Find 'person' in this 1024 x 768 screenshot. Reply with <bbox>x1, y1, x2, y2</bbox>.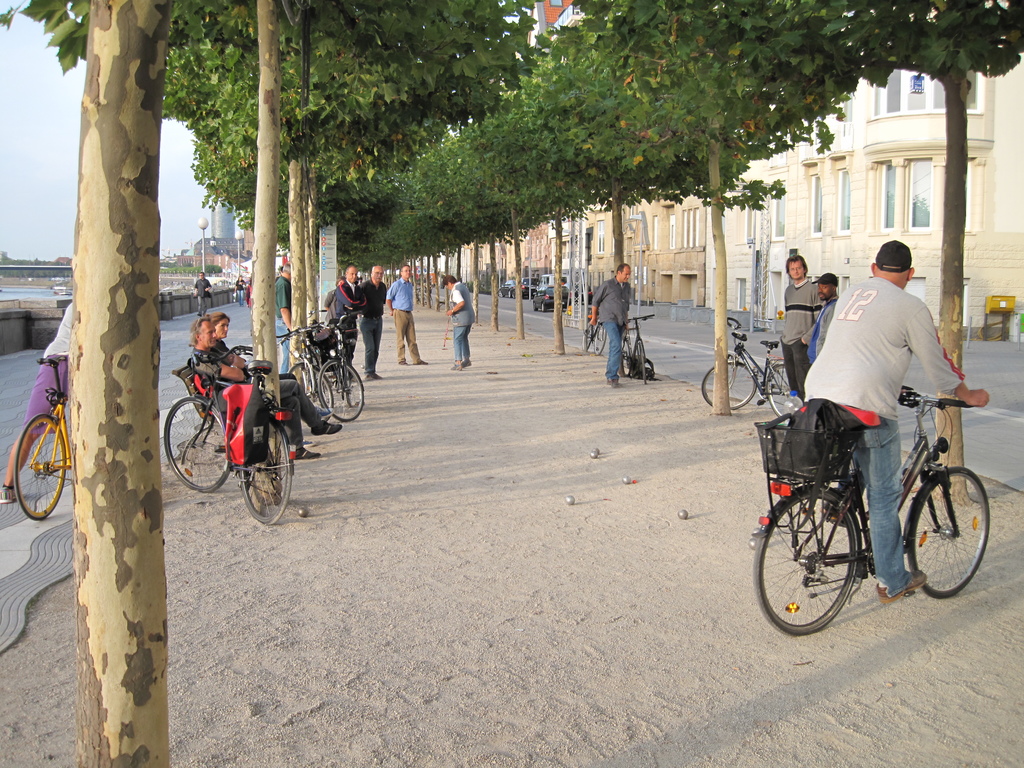
<bbox>384, 268, 428, 367</bbox>.
